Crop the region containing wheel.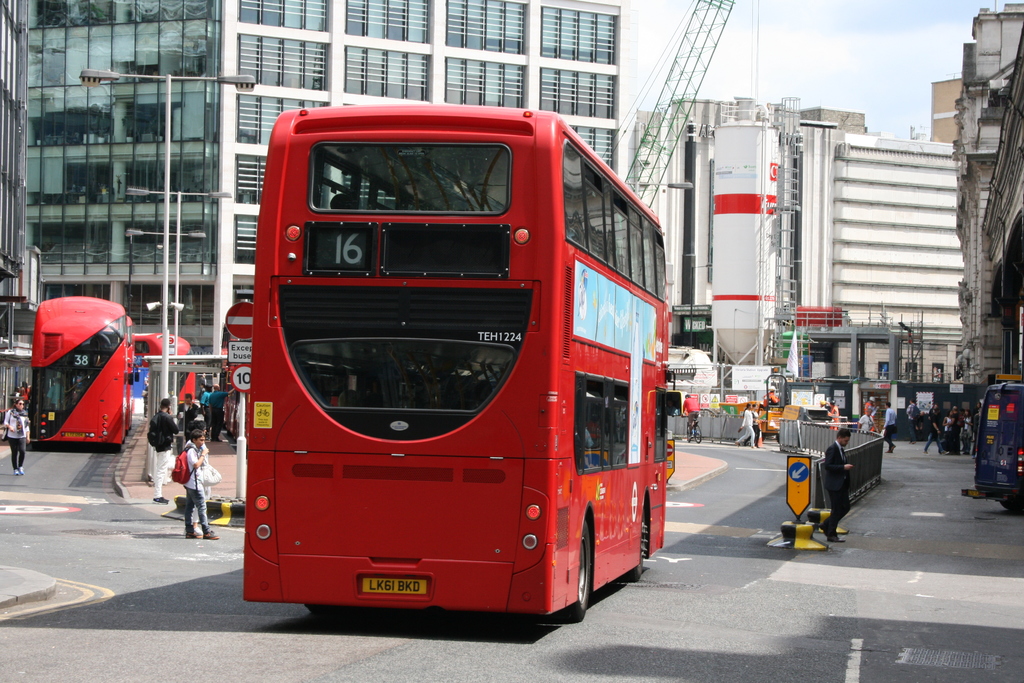
Crop region: bbox(569, 518, 599, 620).
